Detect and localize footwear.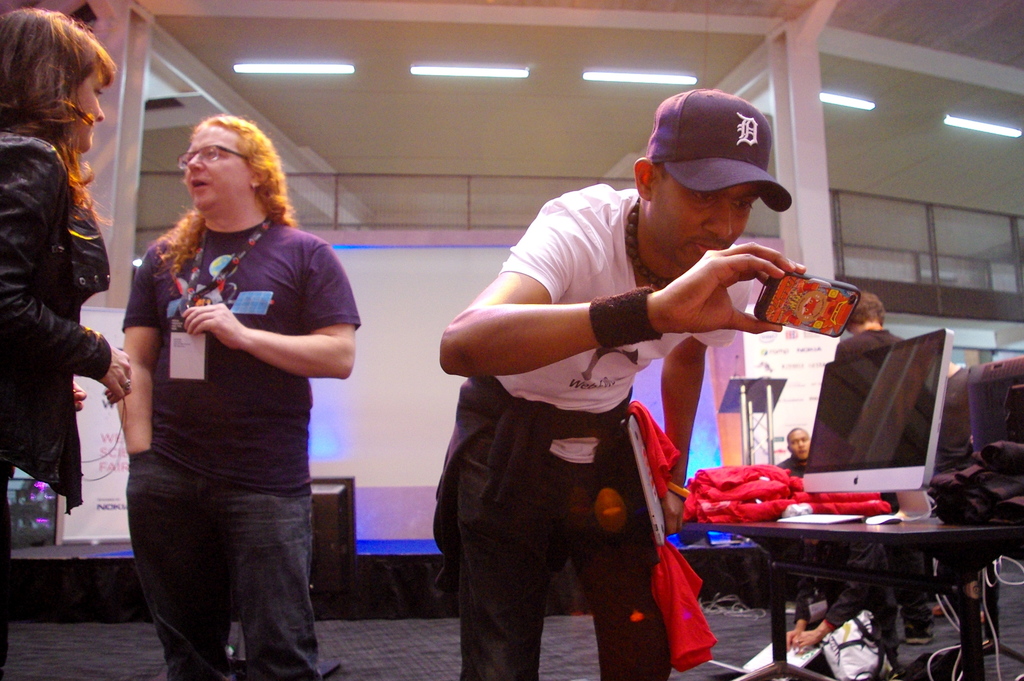
Localized at select_region(904, 620, 936, 646).
